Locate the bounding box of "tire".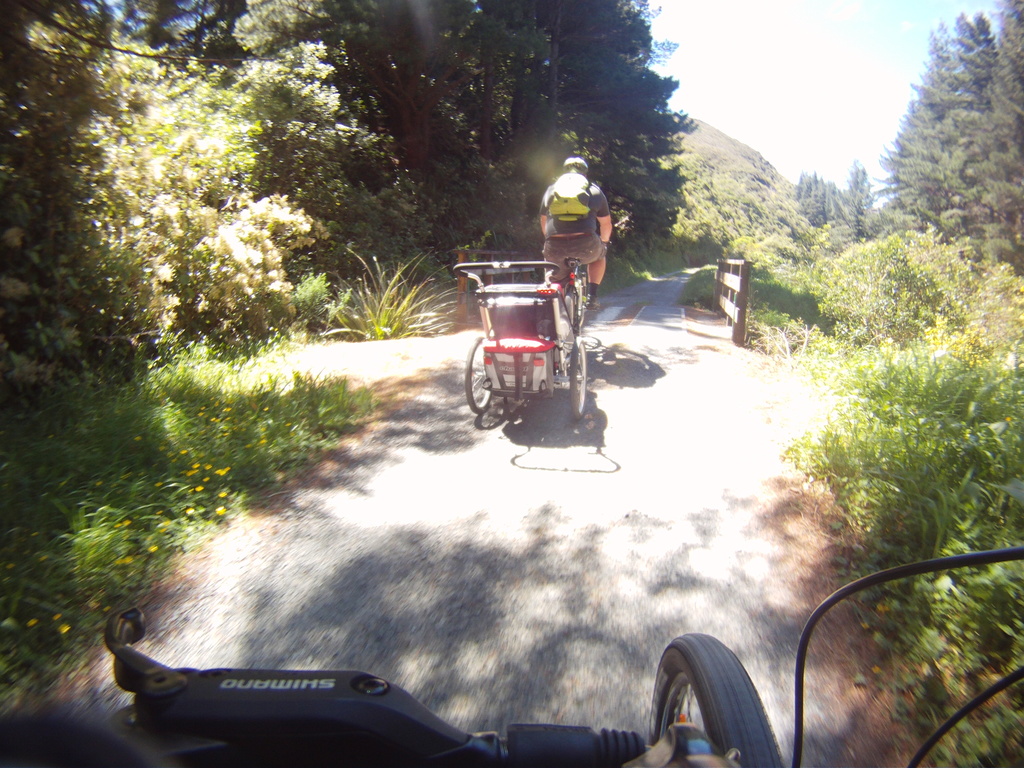
Bounding box: left=648, top=626, right=788, bottom=767.
